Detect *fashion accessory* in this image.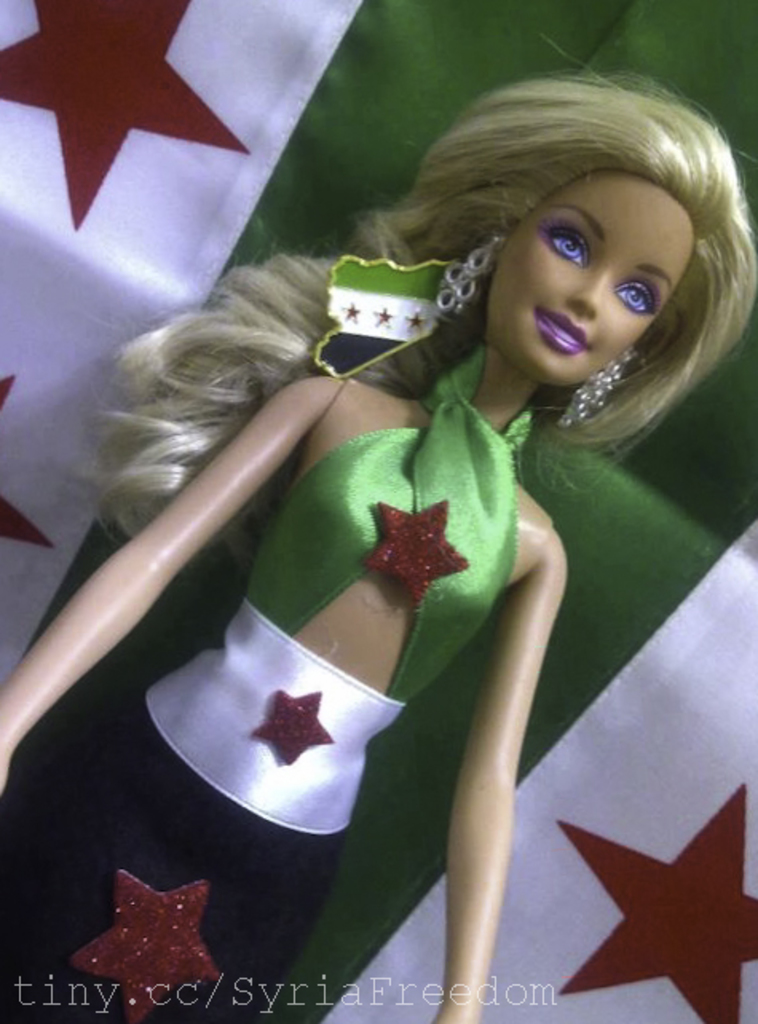
Detection: x1=560, y1=345, x2=643, y2=431.
